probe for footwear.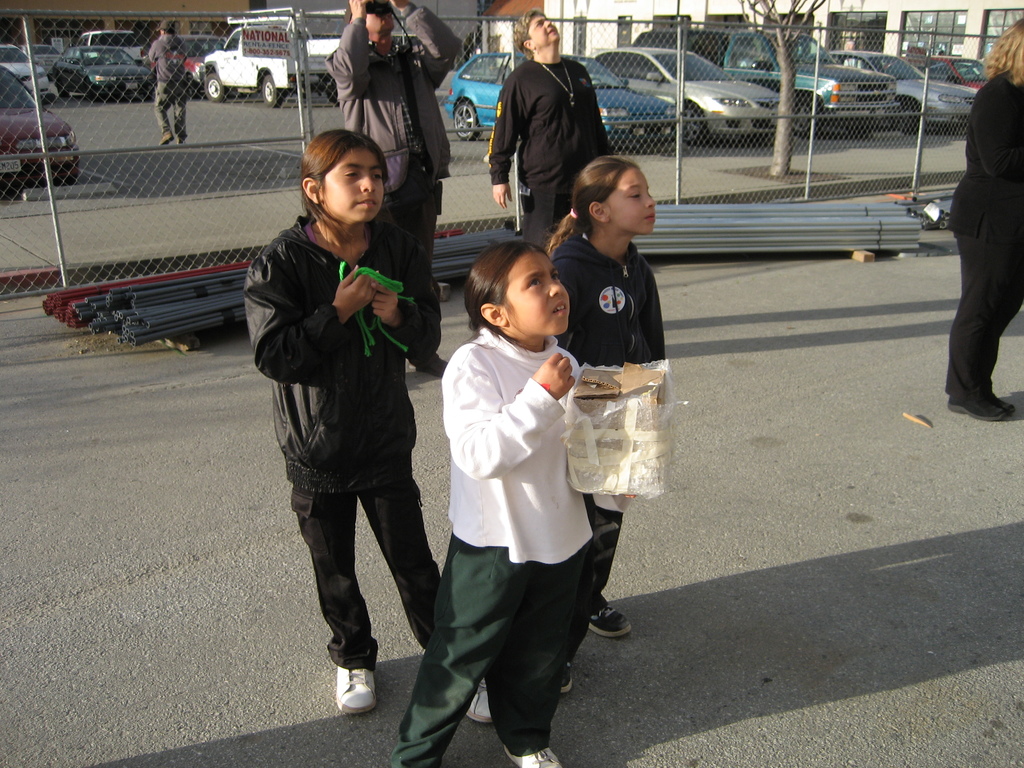
Probe result: bbox=[946, 393, 1011, 424].
